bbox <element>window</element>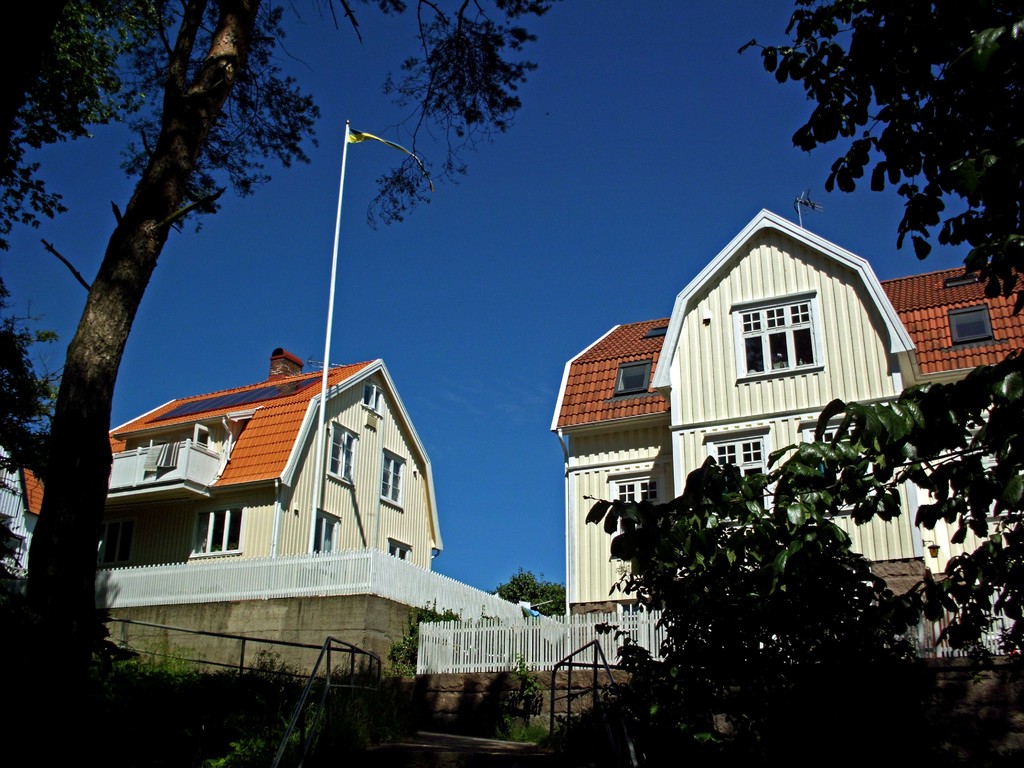
(328,418,359,491)
